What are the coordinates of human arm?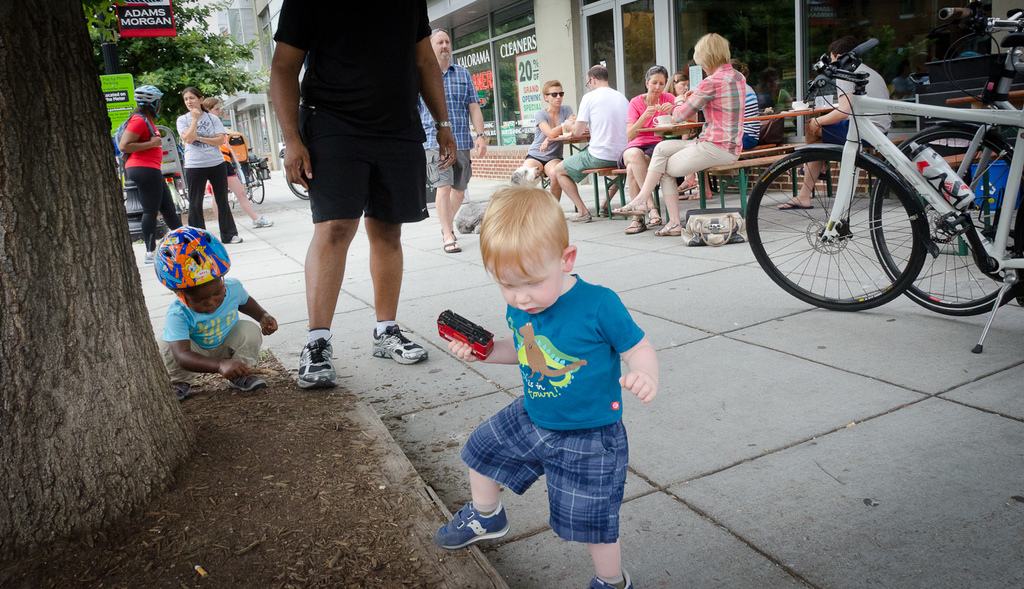
[119, 114, 163, 152].
